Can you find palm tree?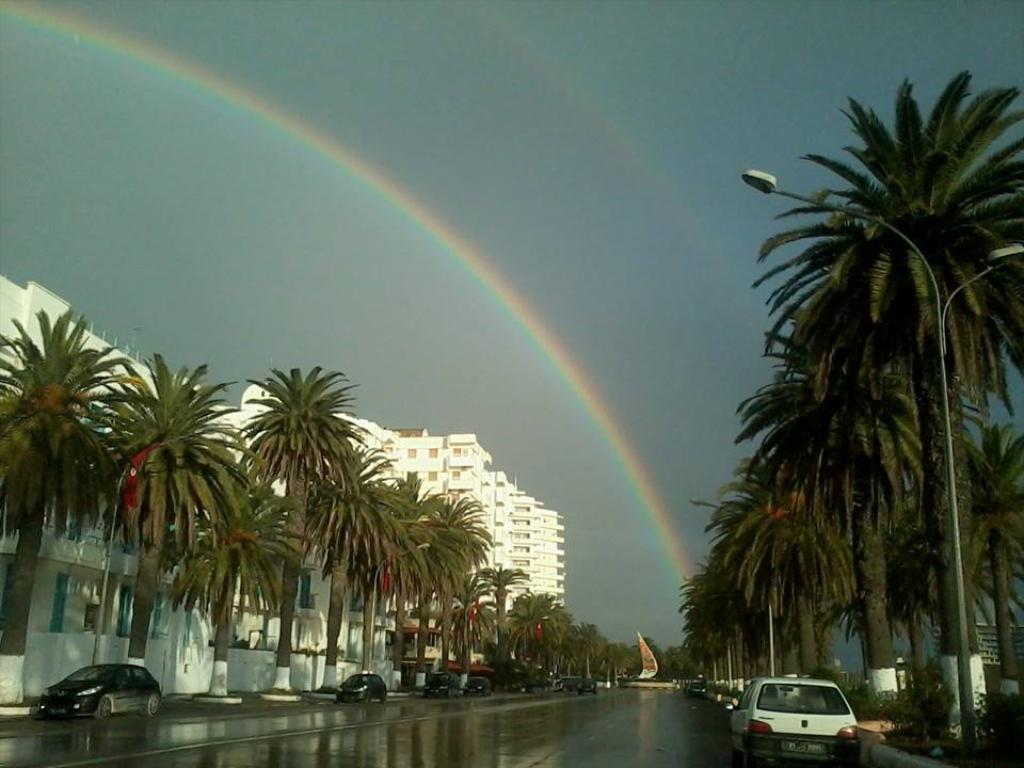
Yes, bounding box: box=[397, 475, 483, 688].
